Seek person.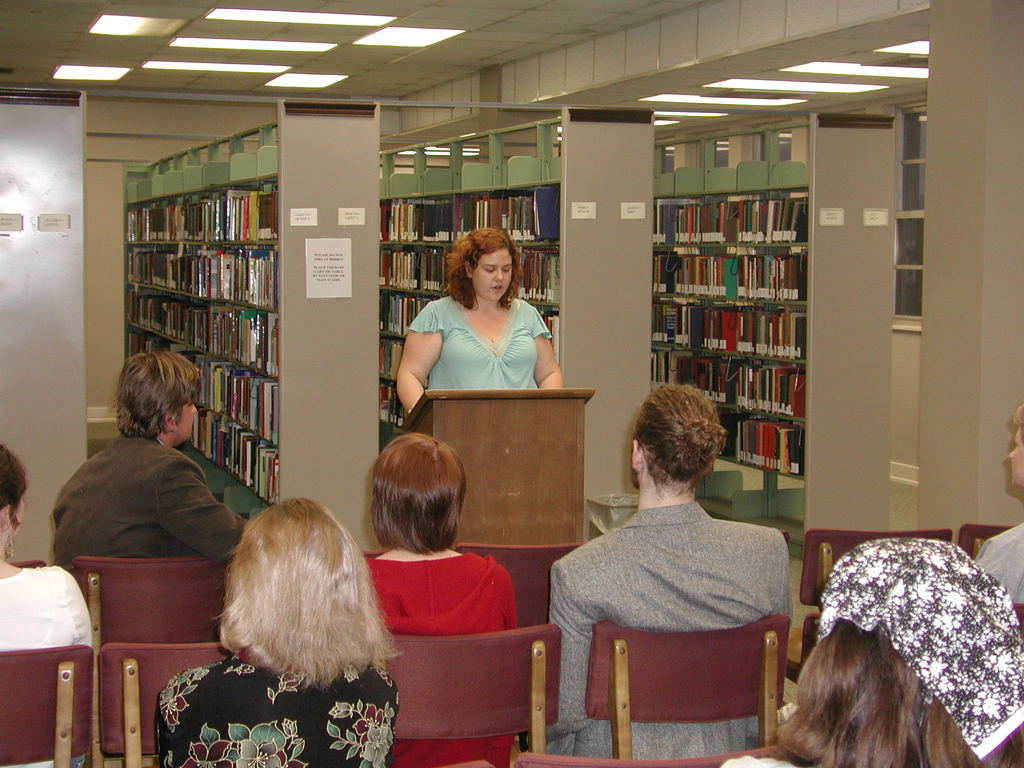
region(153, 497, 407, 767).
